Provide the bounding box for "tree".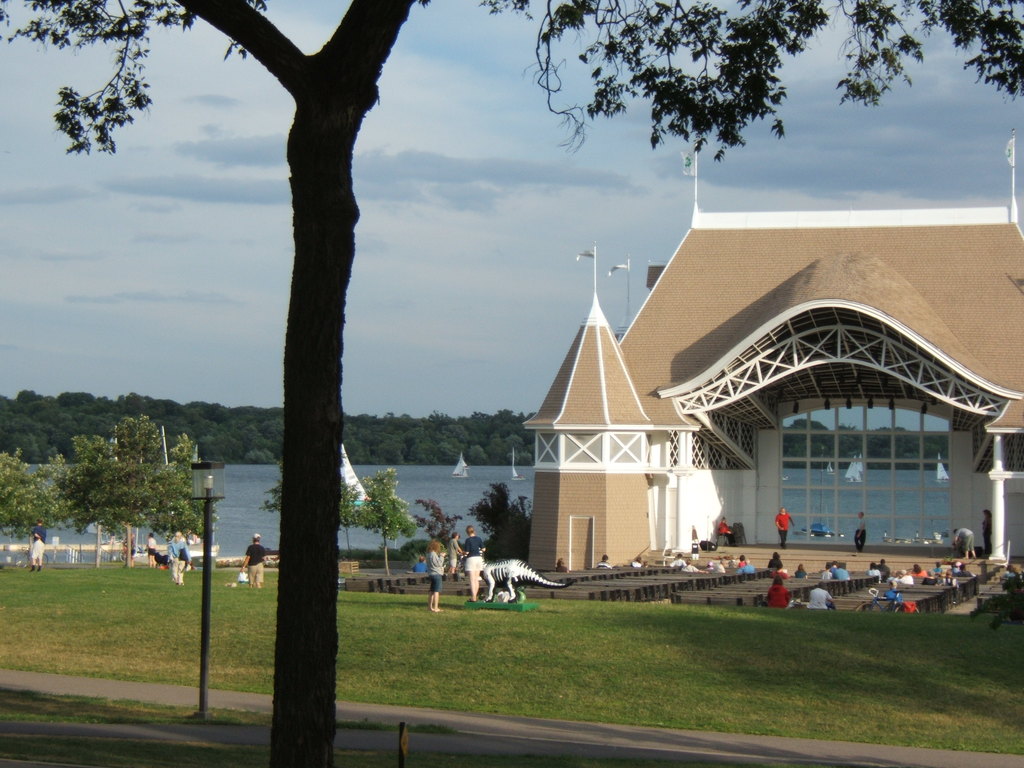
select_region(410, 497, 463, 552).
